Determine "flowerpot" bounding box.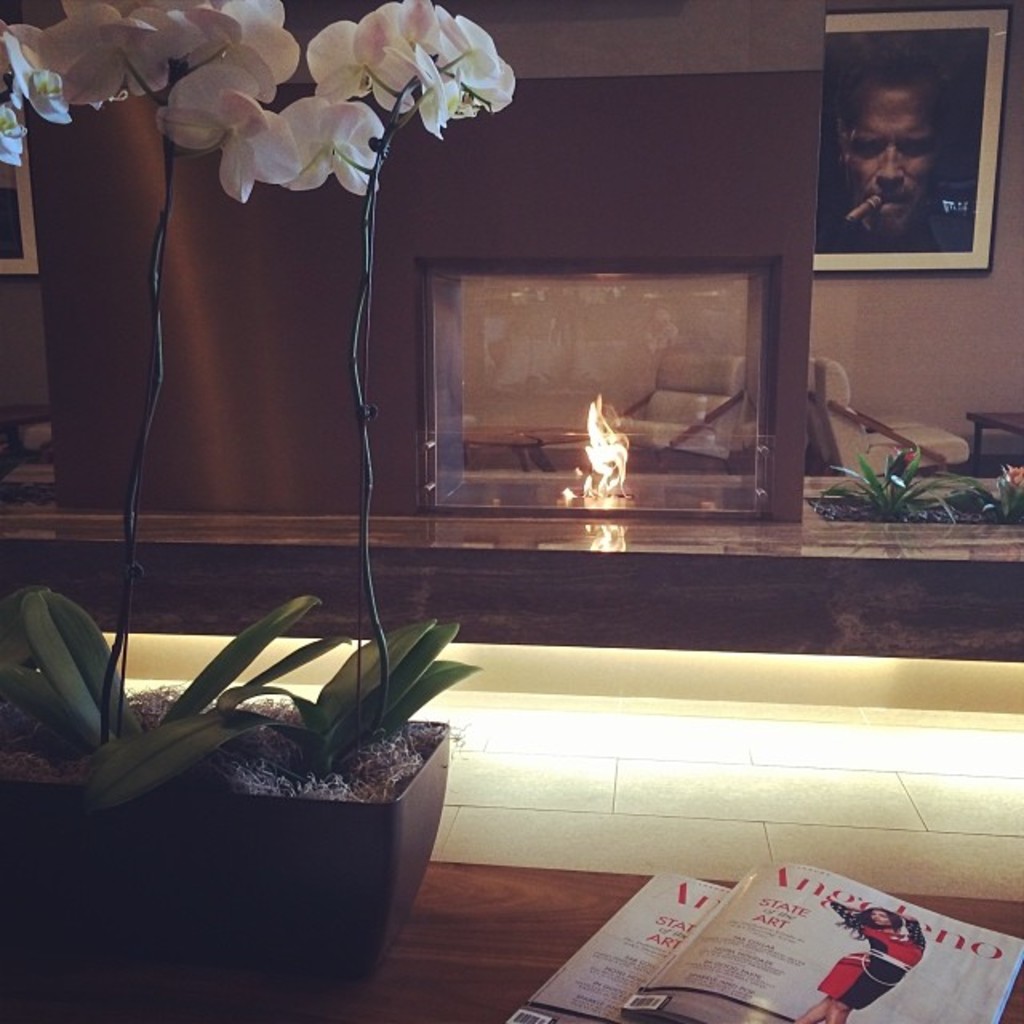
Determined: BBox(2, 704, 450, 971).
